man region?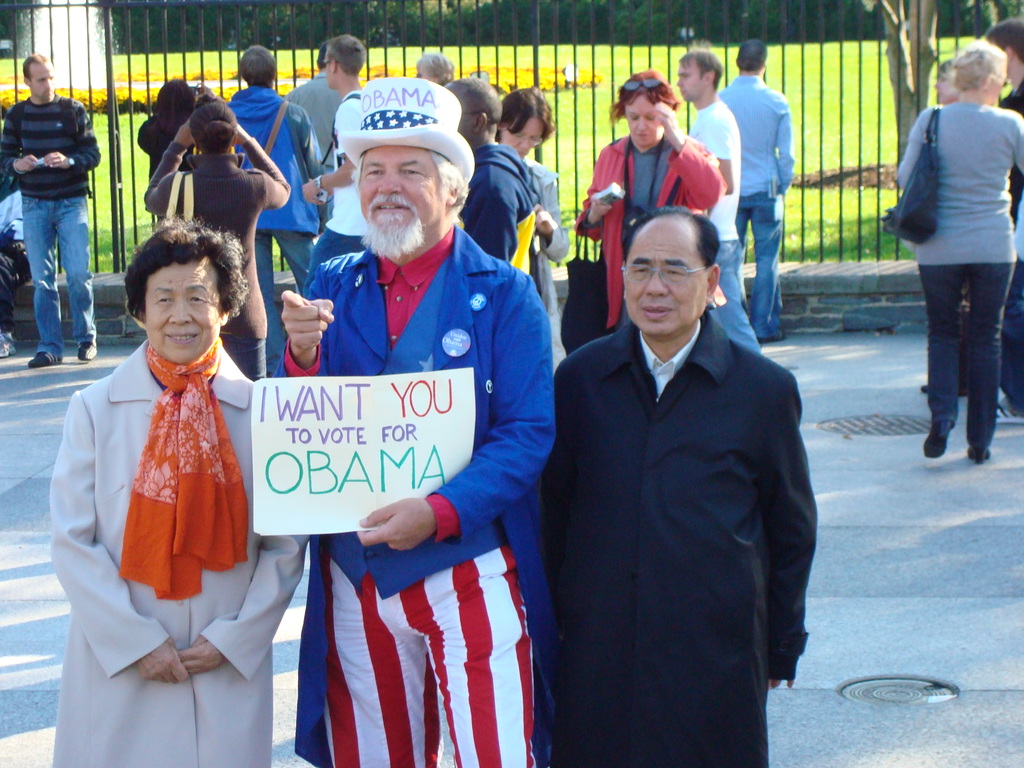
<box>225,53,328,344</box>
